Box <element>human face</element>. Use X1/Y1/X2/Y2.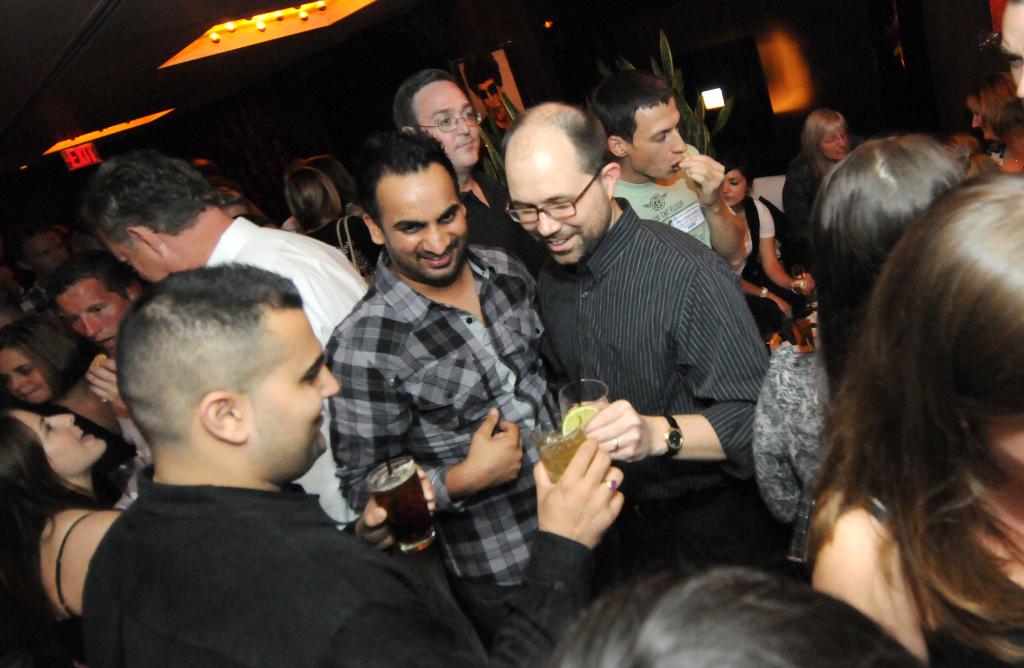
627/104/683/177.
